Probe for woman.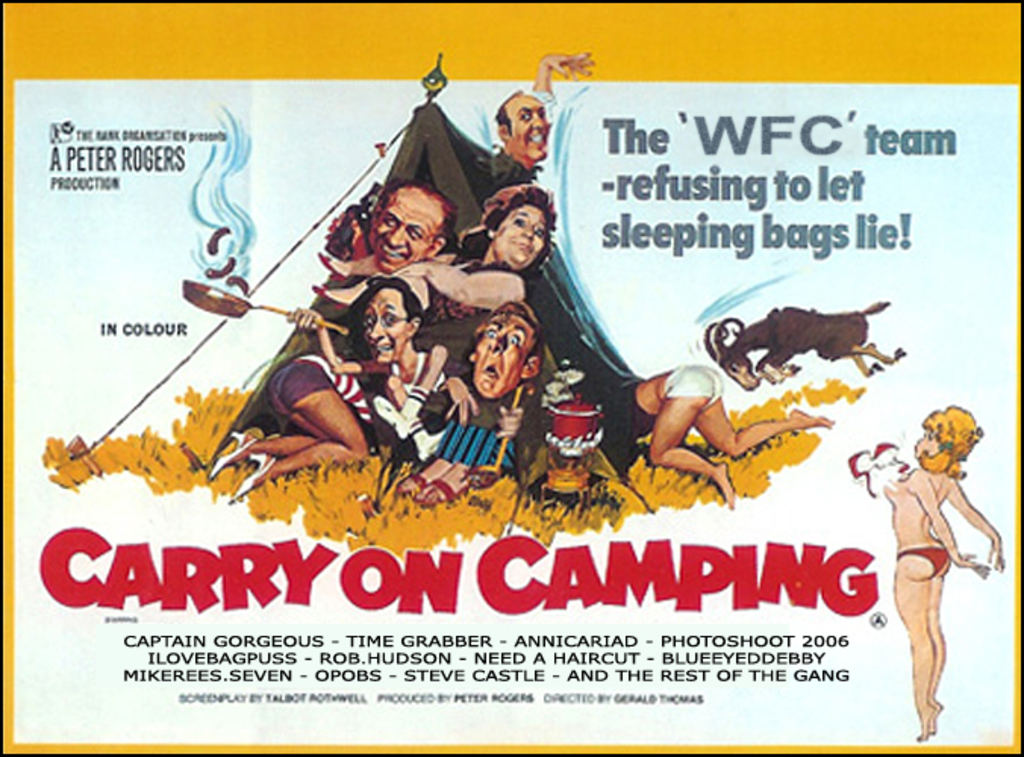
Probe result: BBox(886, 407, 1009, 739).
